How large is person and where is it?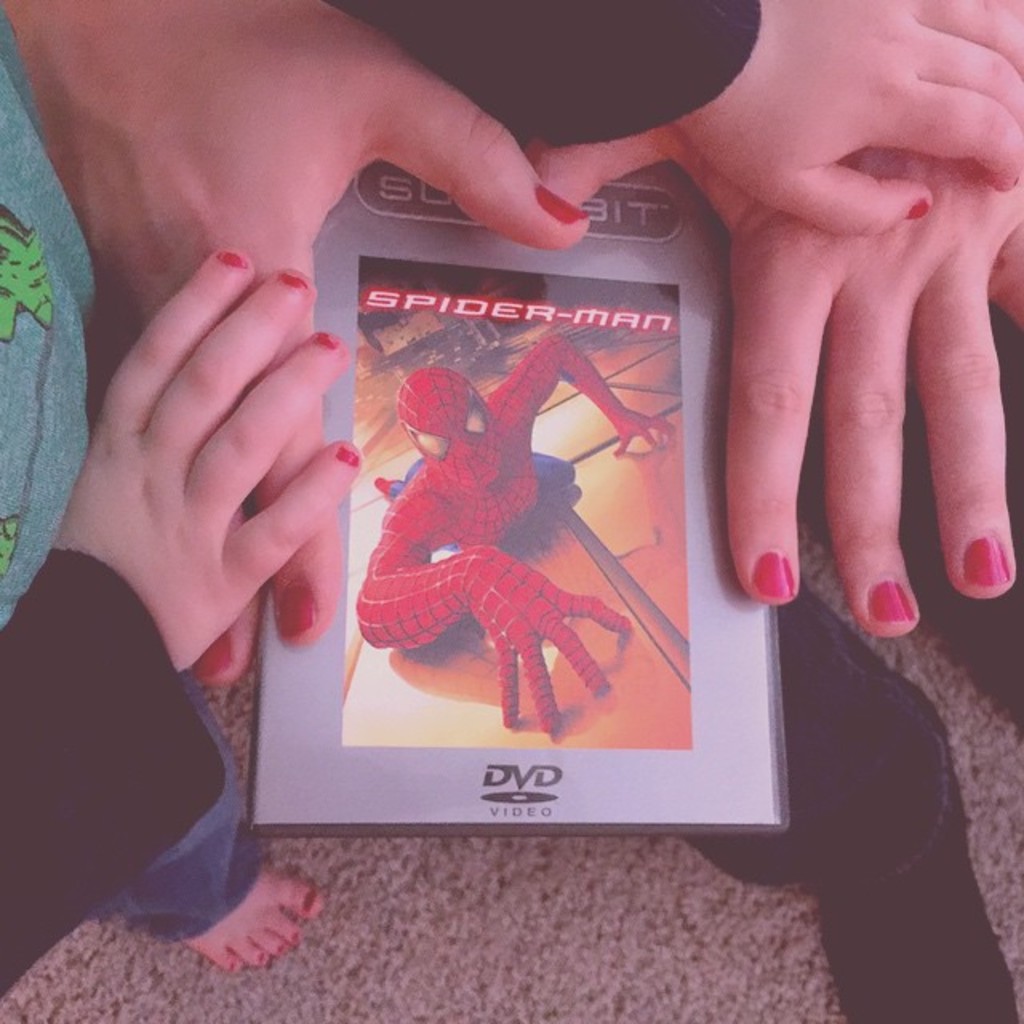
Bounding box: select_region(344, 342, 682, 734).
